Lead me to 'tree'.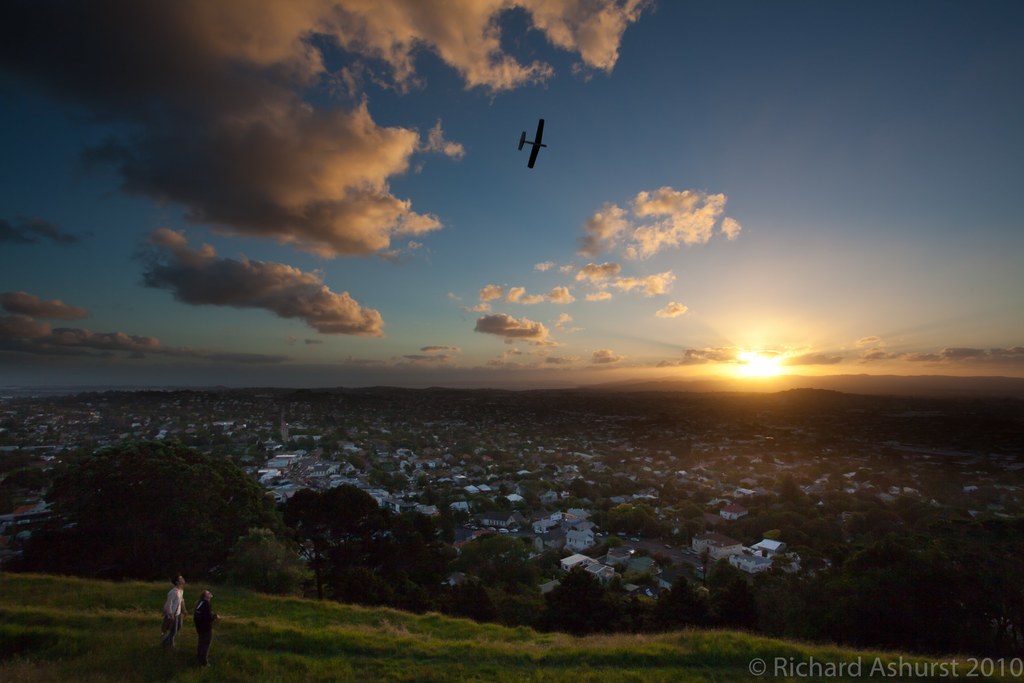
Lead to l=17, t=438, r=297, b=588.
